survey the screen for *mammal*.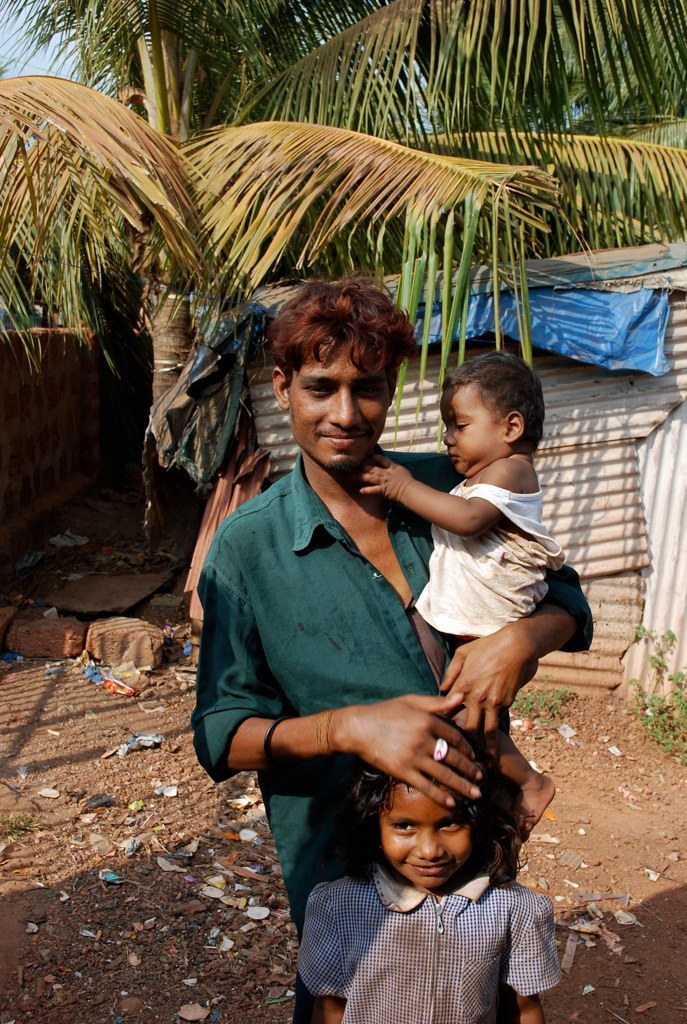
Survey found: locate(356, 343, 567, 836).
